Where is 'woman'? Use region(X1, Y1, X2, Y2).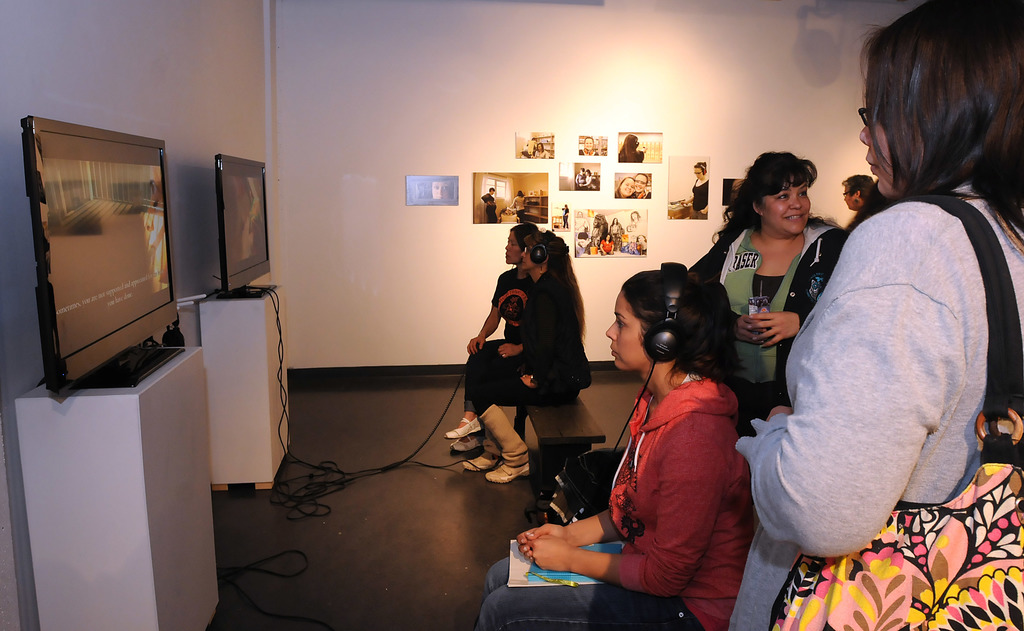
region(464, 232, 591, 481).
